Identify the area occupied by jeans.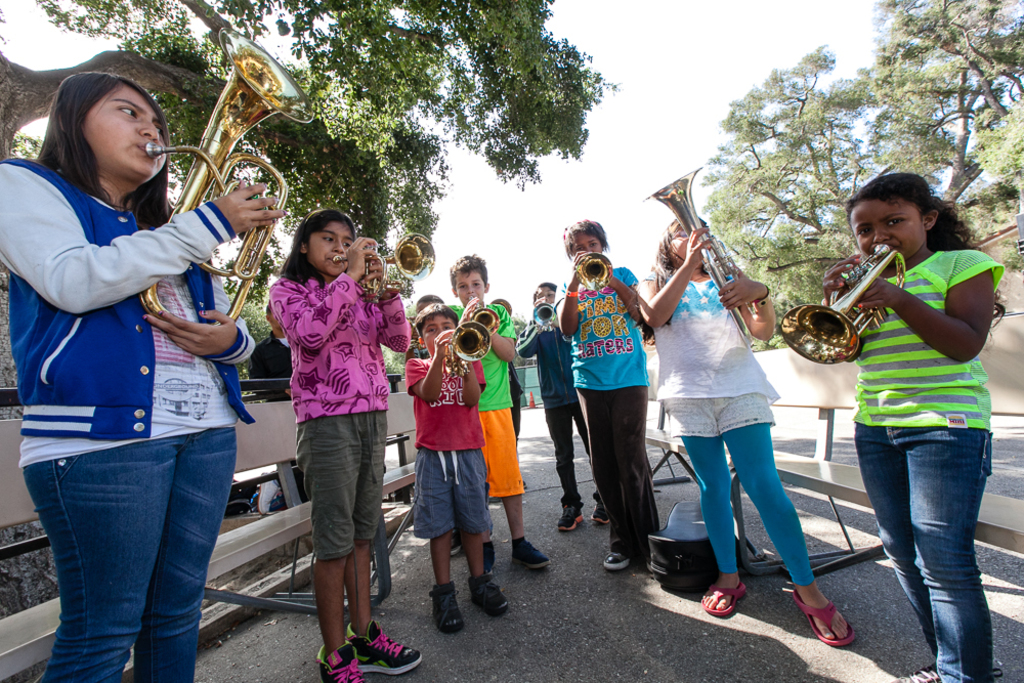
Area: bbox=[858, 407, 996, 675].
